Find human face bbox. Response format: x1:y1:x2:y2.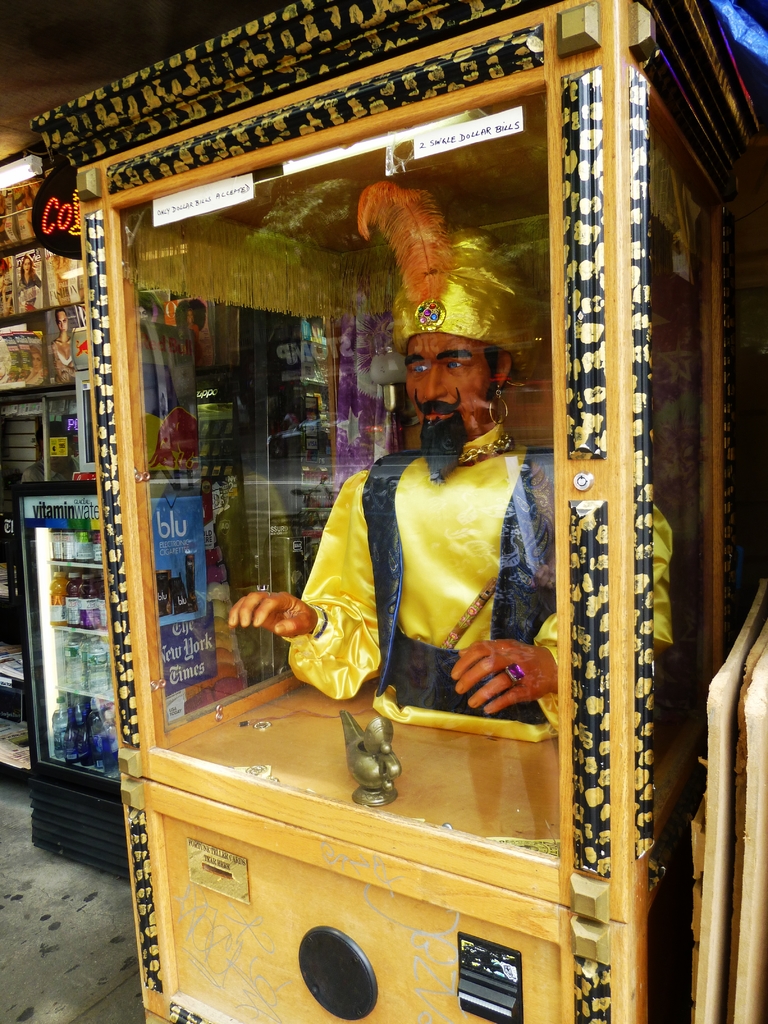
401:330:502:431.
